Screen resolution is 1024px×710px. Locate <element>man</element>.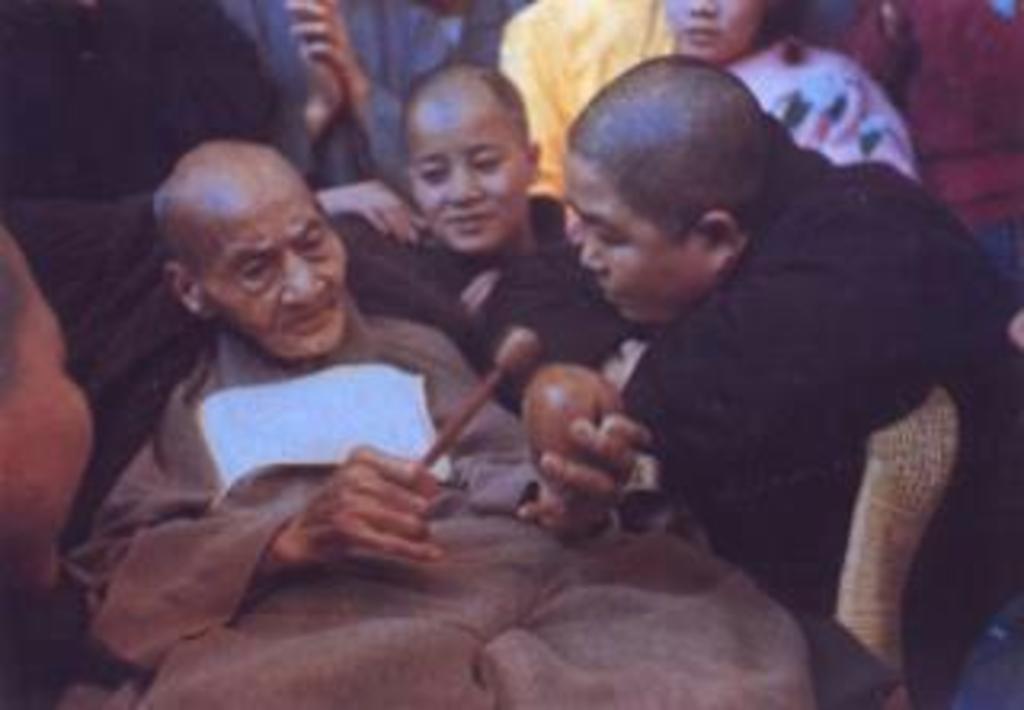
bbox(61, 141, 826, 707).
